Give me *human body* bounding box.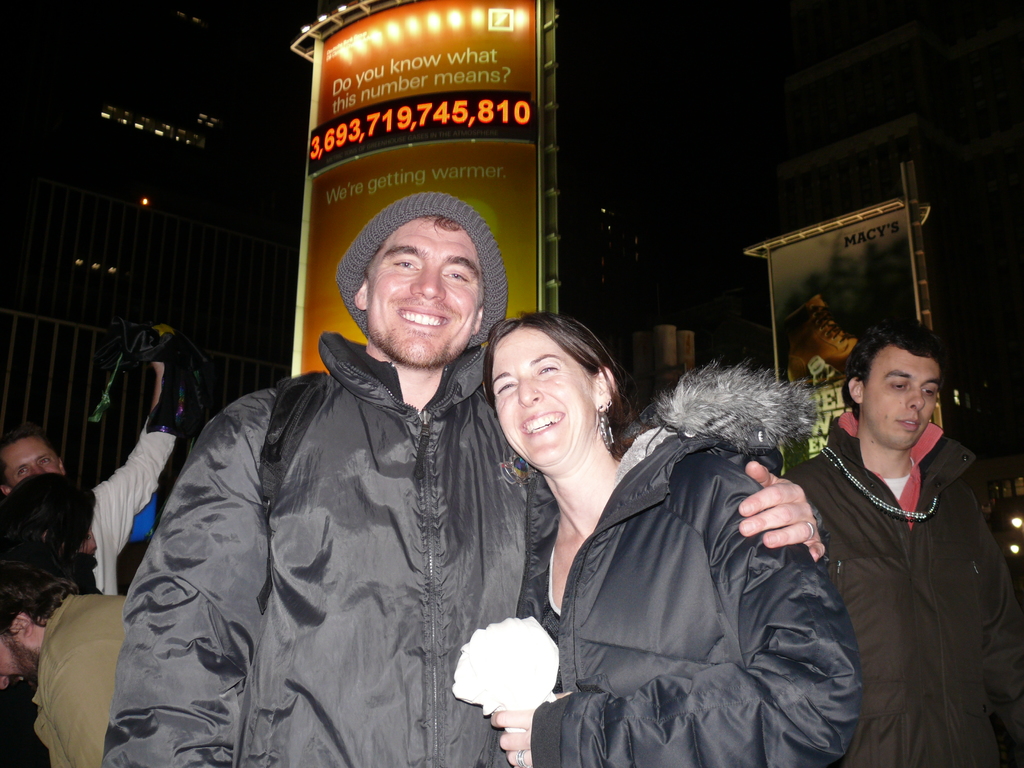
{"x1": 794, "y1": 312, "x2": 1005, "y2": 767}.
